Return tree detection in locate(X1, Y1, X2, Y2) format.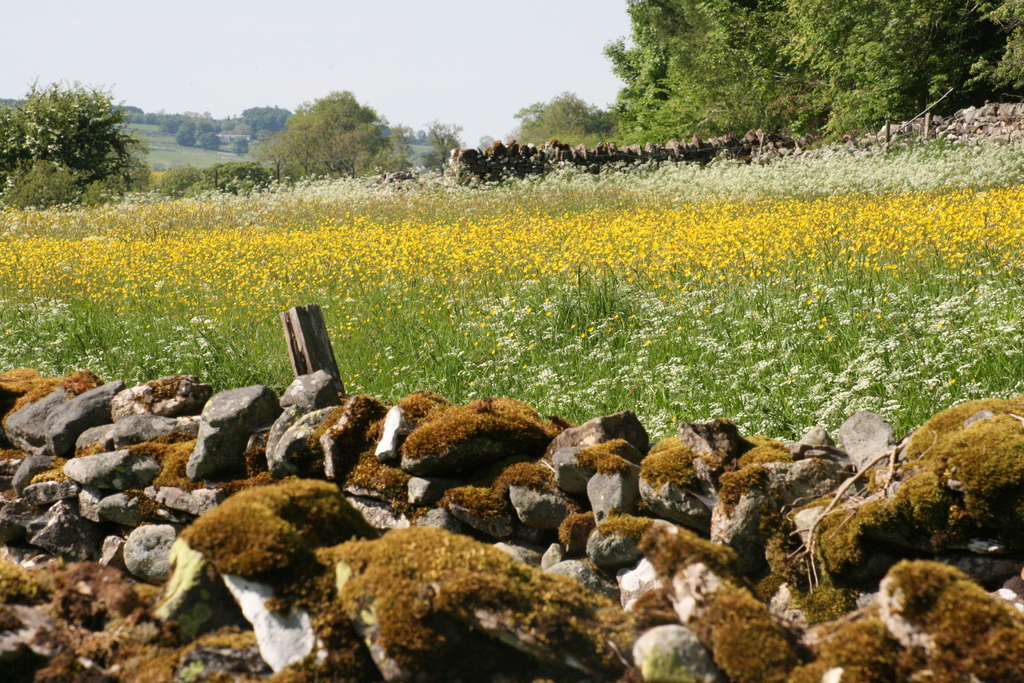
locate(172, 122, 196, 146).
